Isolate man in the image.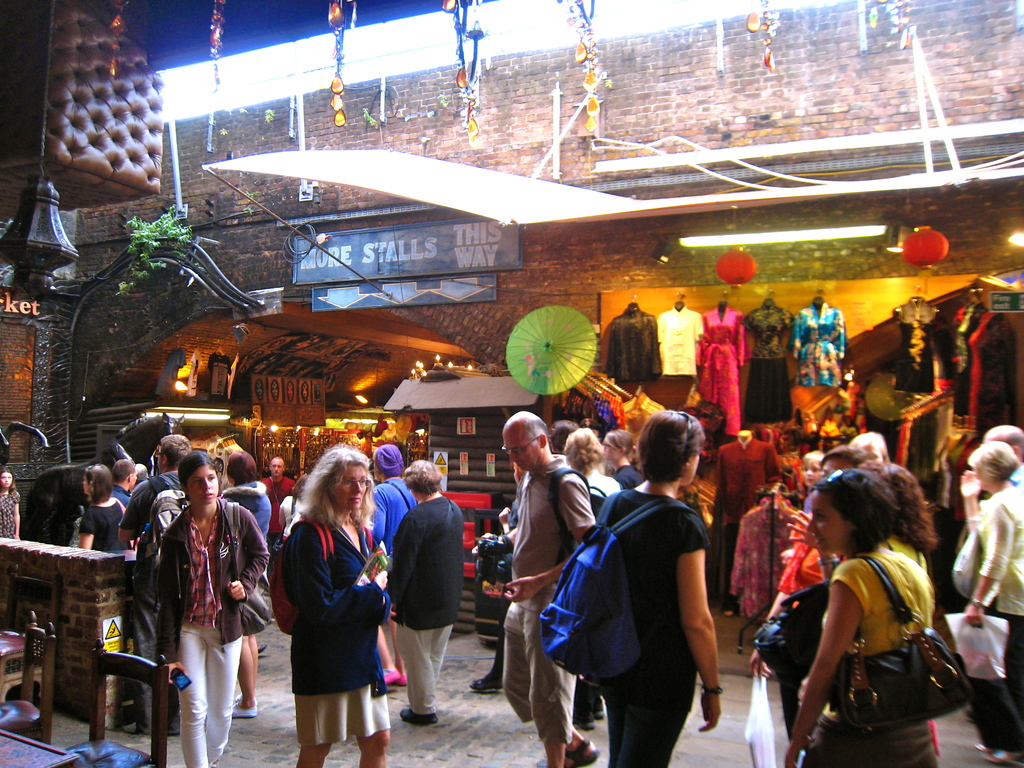
Isolated region: (left=485, top=401, right=594, bottom=694).
